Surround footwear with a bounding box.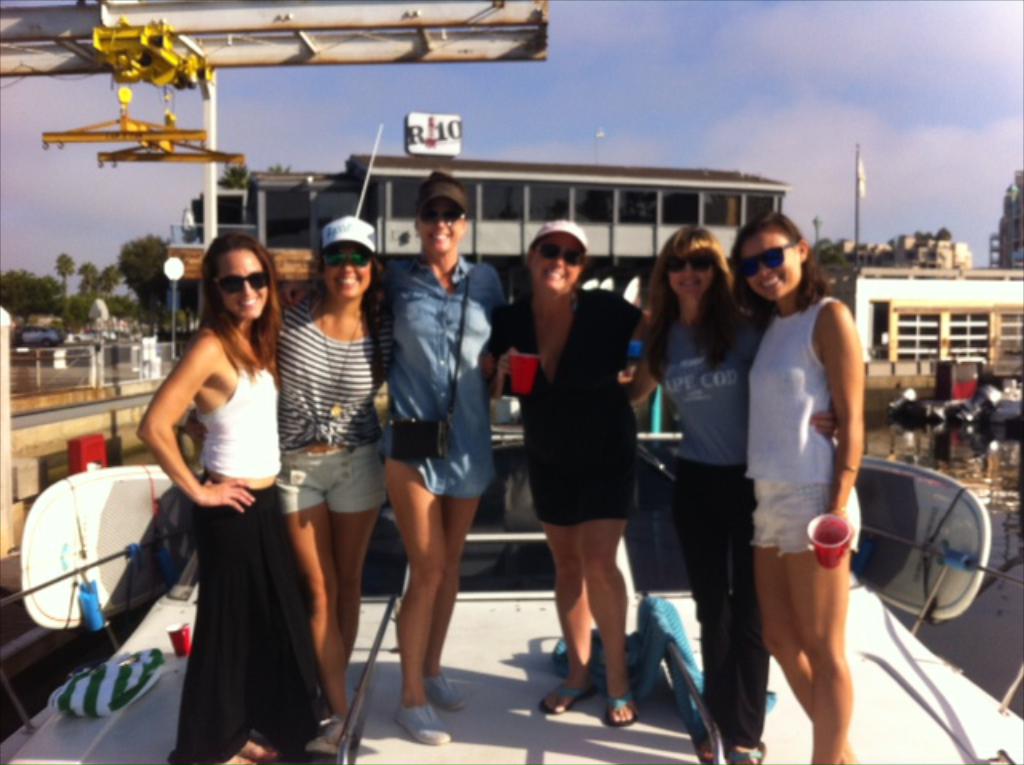
600:683:640:727.
